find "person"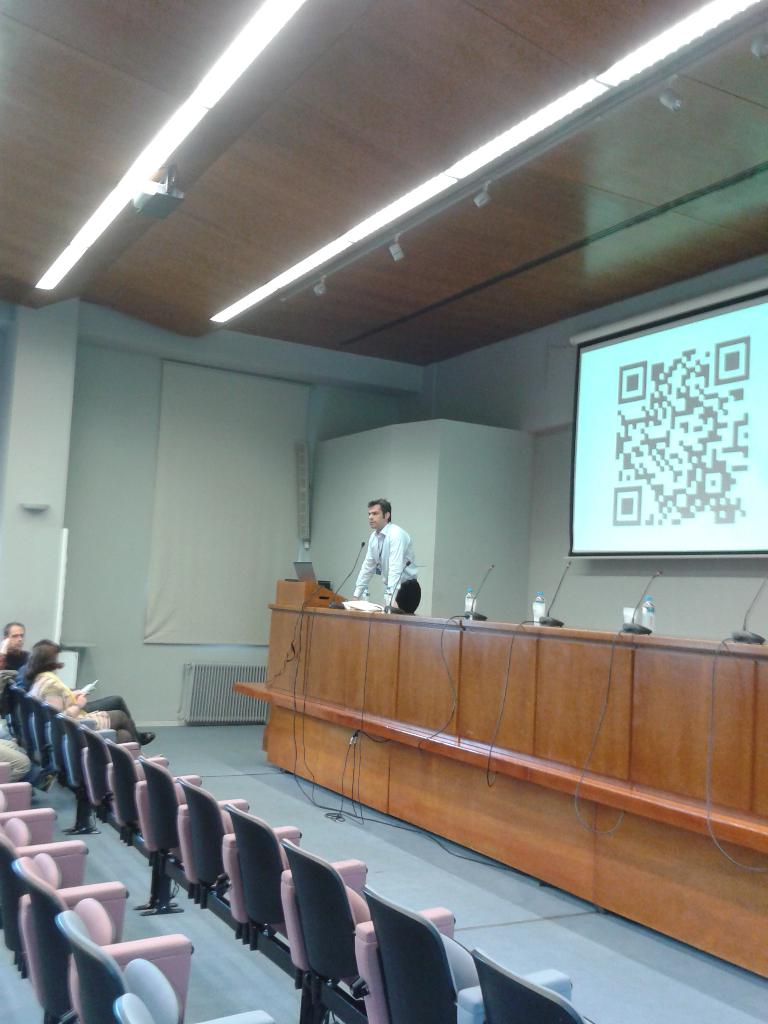
rect(358, 490, 430, 620)
